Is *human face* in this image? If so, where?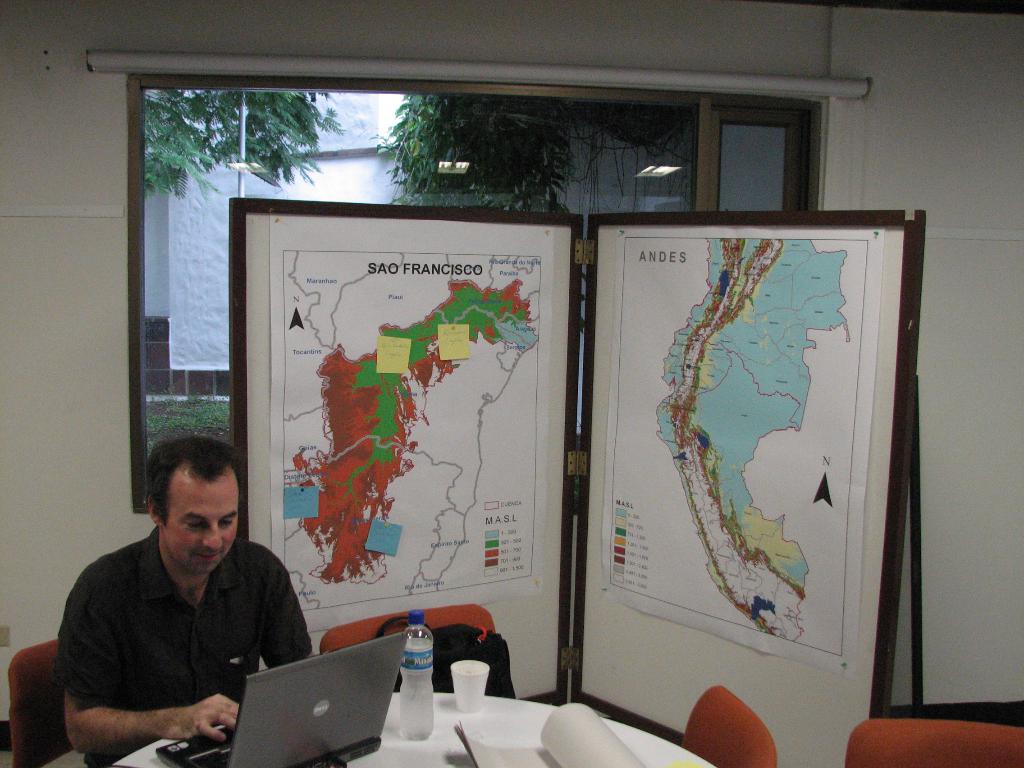
Yes, at box(159, 468, 239, 572).
